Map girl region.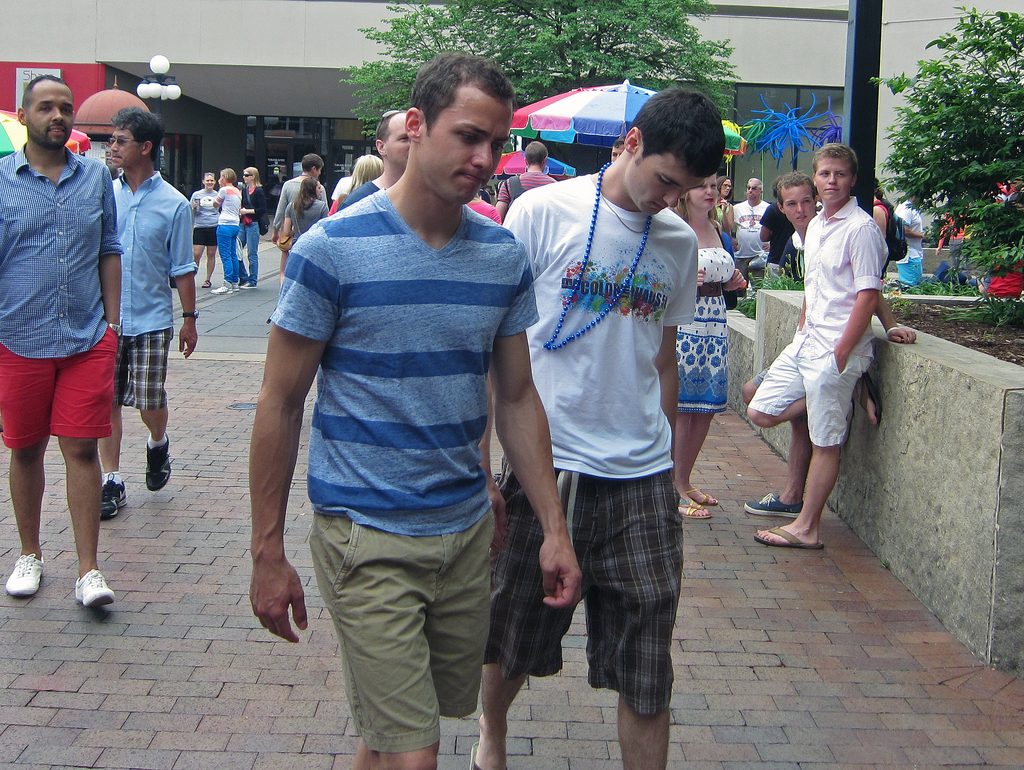
Mapped to 662 175 746 520.
